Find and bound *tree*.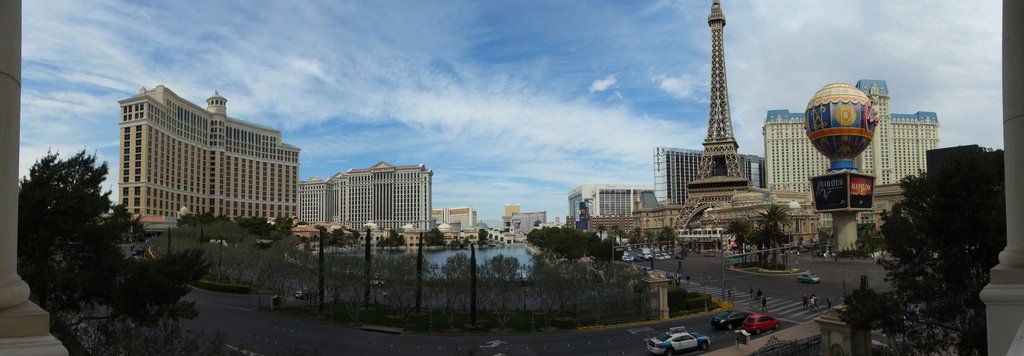
Bound: bbox(837, 142, 1009, 355).
